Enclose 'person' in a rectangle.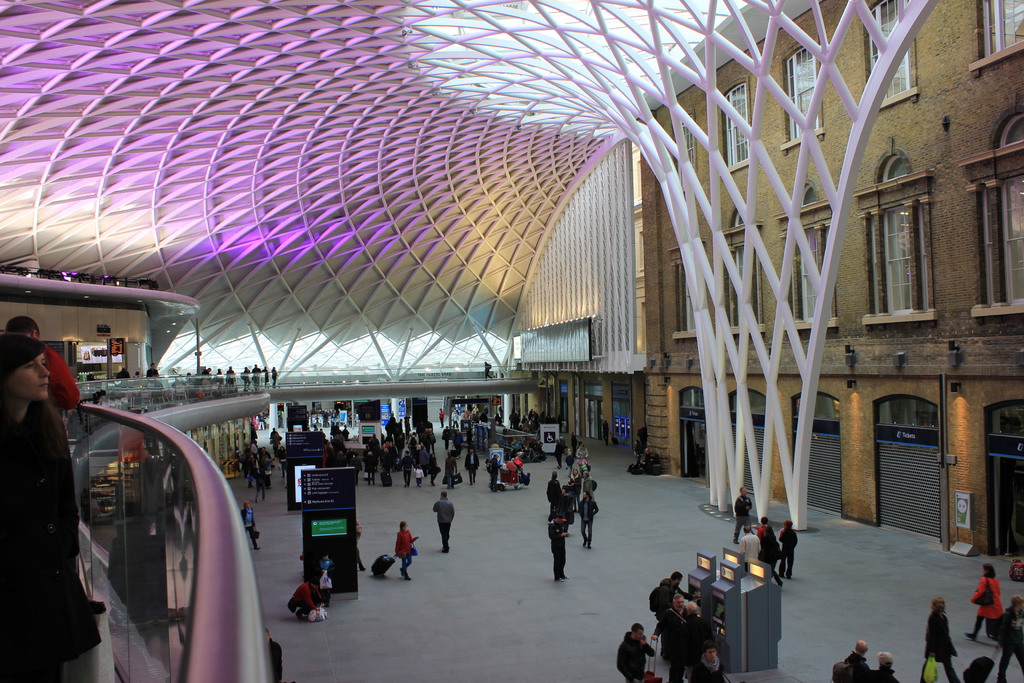
select_region(484, 457, 500, 486).
